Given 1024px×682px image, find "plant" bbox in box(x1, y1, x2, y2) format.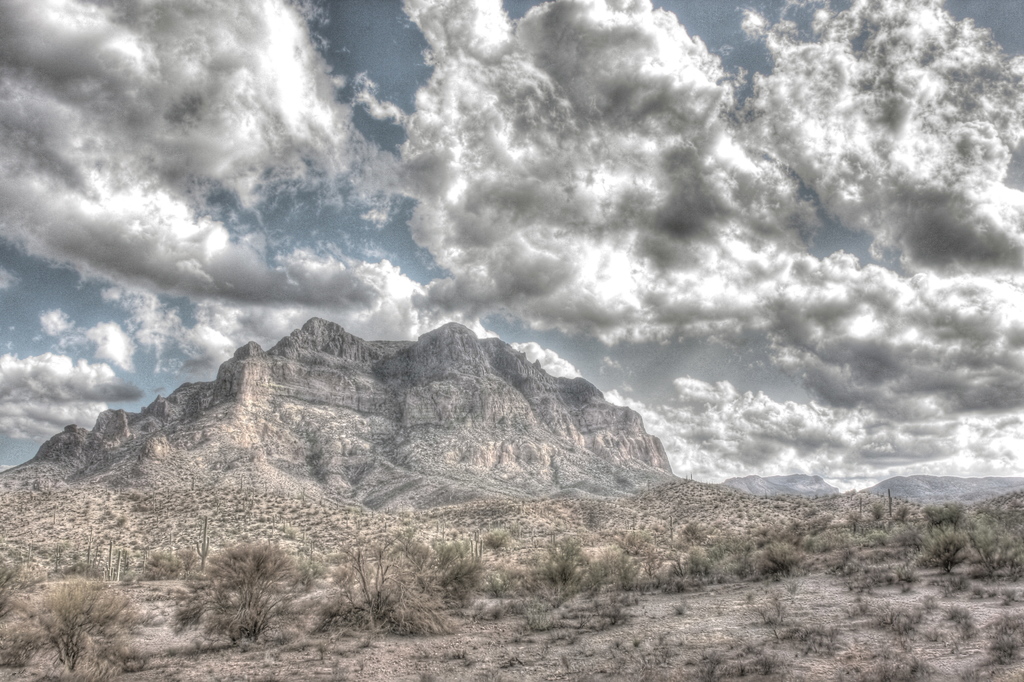
box(419, 643, 440, 662).
